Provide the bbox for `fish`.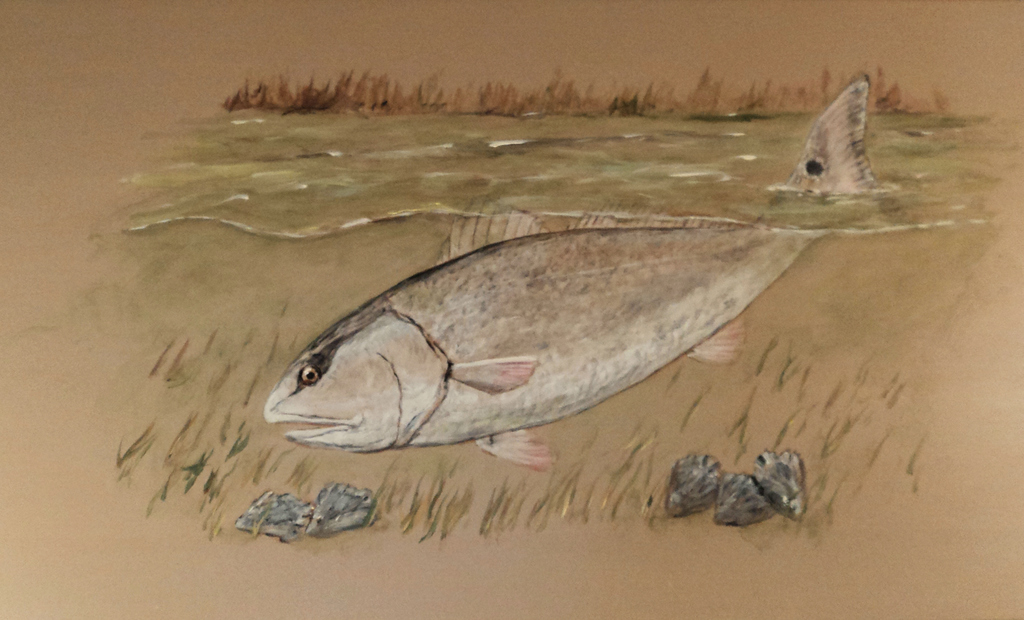
<region>242, 153, 968, 490</region>.
